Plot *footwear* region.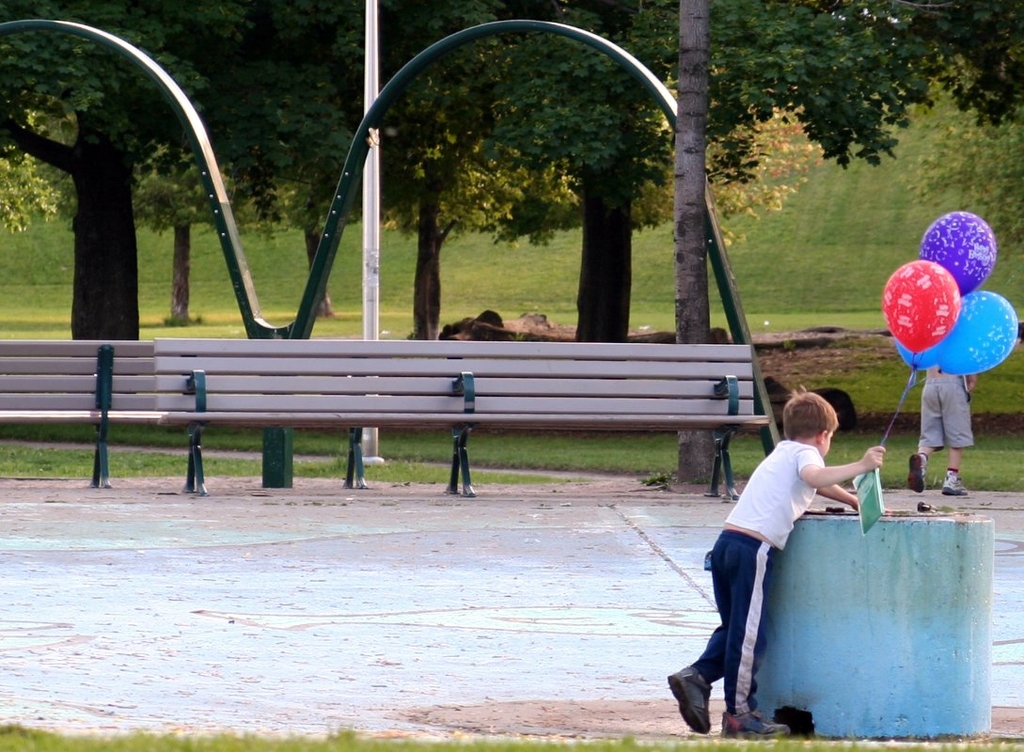
Plotted at (left=666, top=666, right=715, bottom=735).
